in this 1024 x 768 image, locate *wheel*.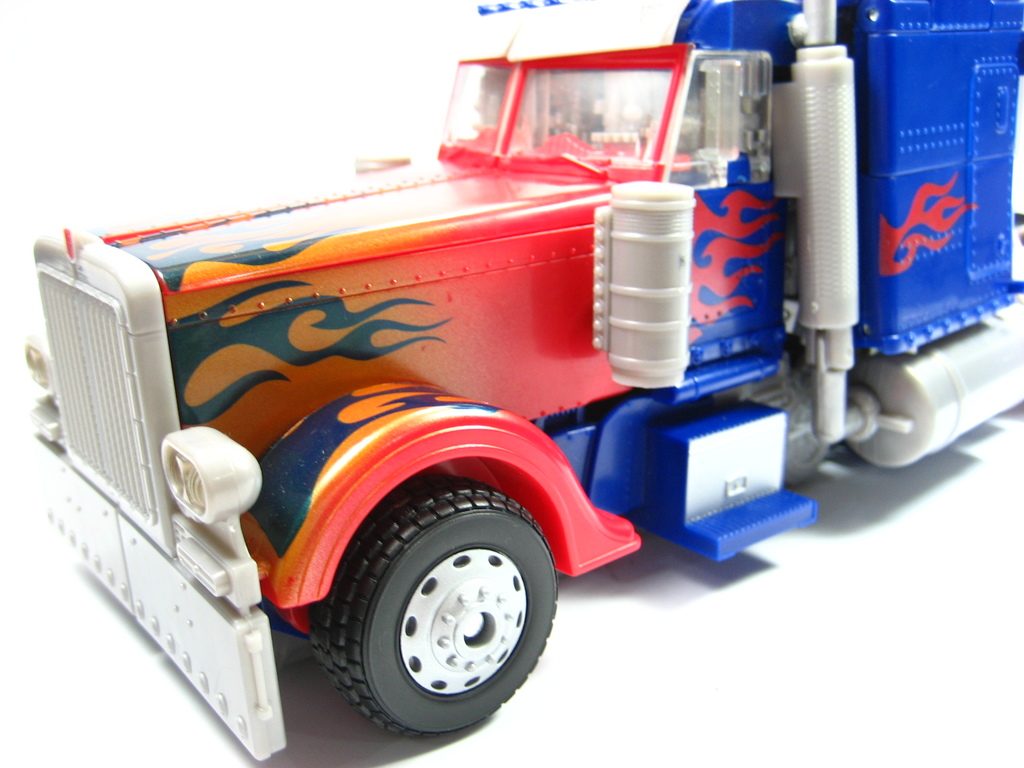
Bounding box: (left=308, top=491, right=553, bottom=735).
